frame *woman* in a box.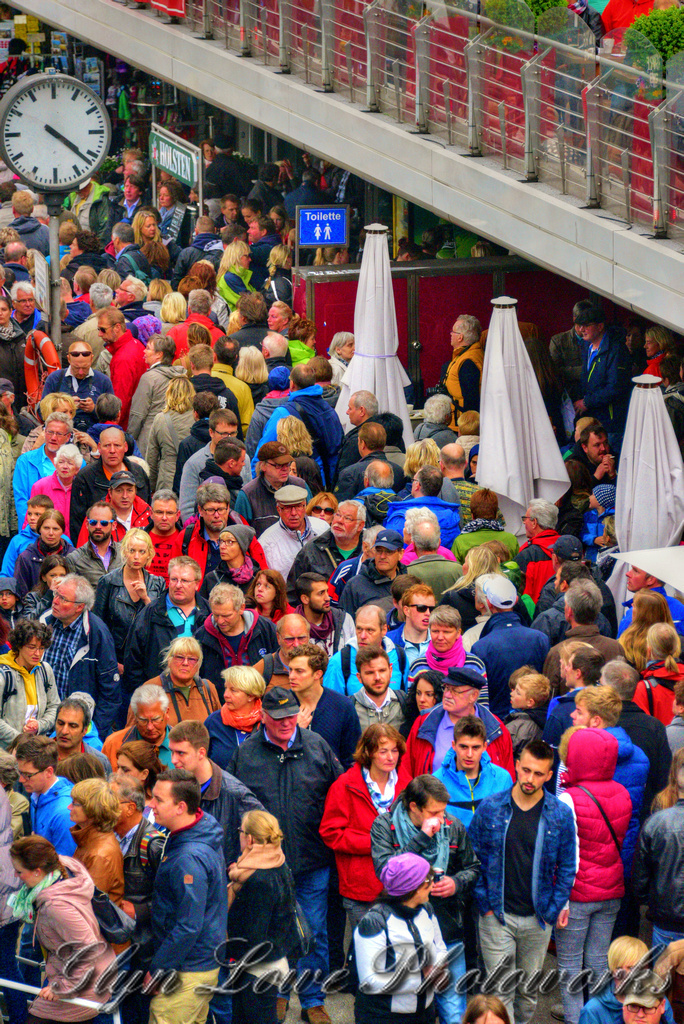
246,567,291,627.
